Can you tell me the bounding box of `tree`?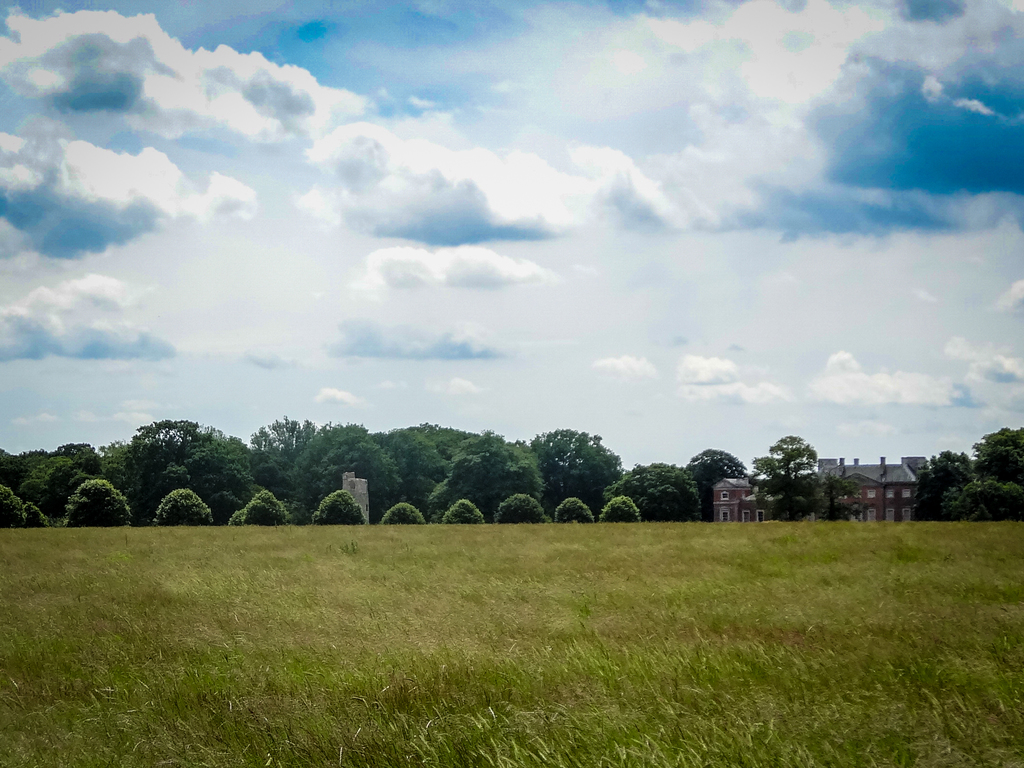
detection(922, 424, 1023, 522).
